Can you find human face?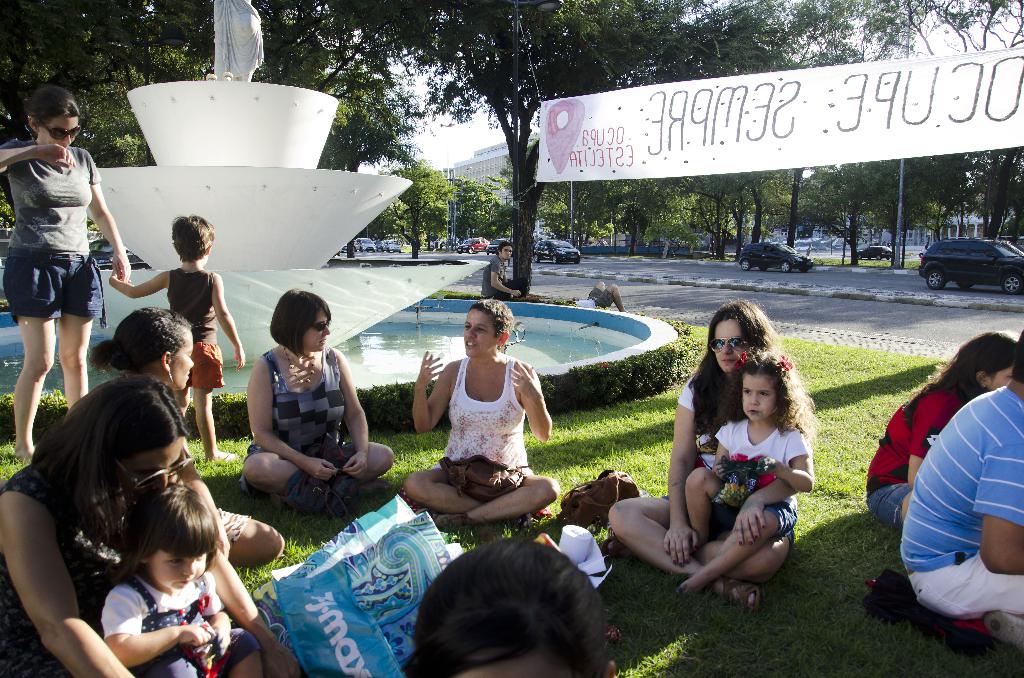
Yes, bounding box: [149, 551, 209, 592].
